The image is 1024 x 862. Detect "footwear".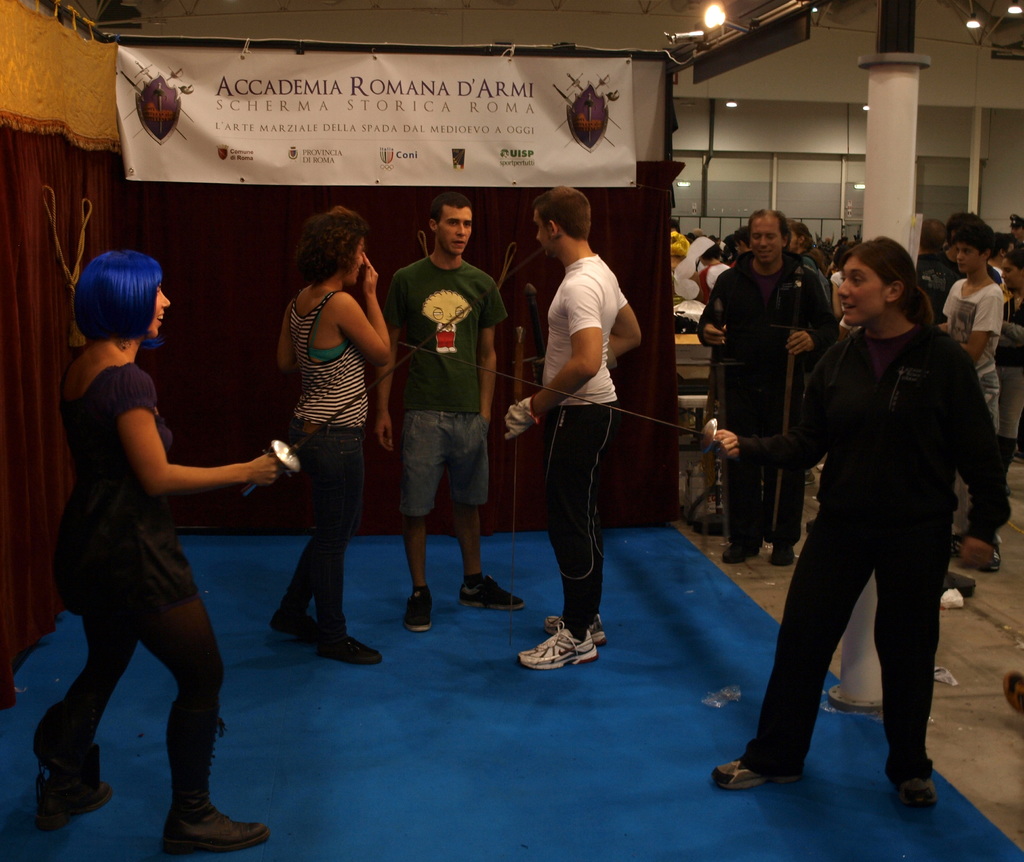
Detection: locate(719, 540, 764, 562).
